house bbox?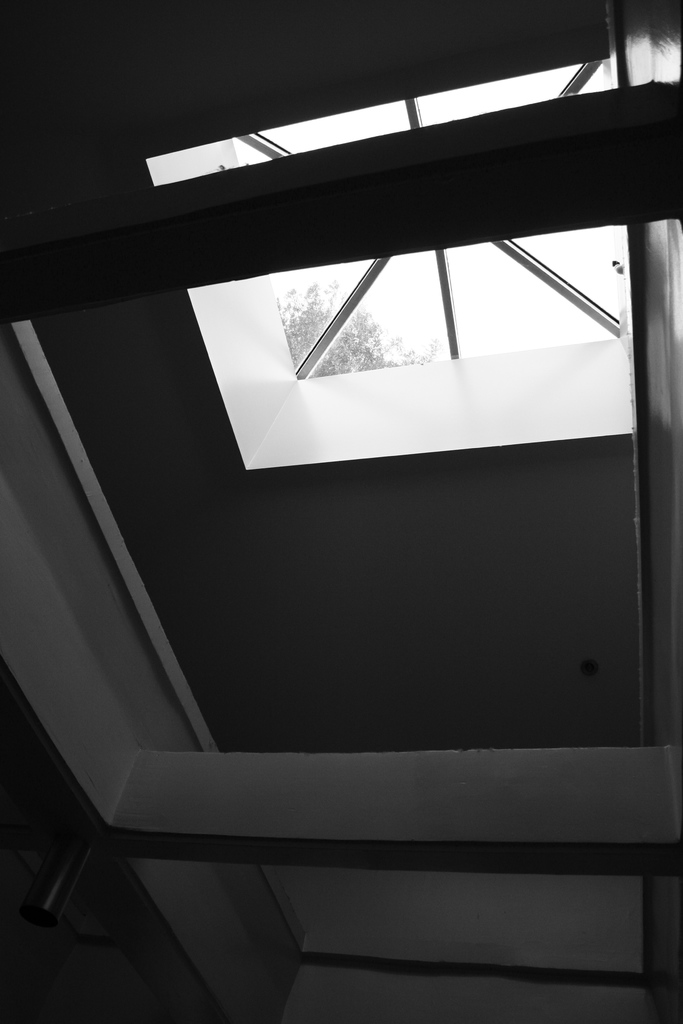
<bbox>0, 0, 668, 943</bbox>
